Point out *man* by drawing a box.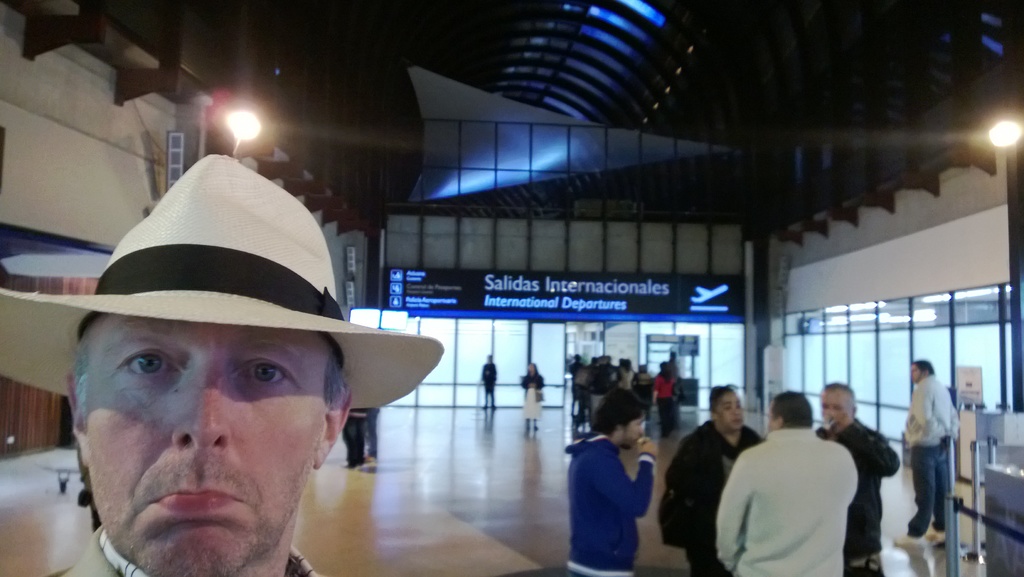
(902, 358, 967, 549).
